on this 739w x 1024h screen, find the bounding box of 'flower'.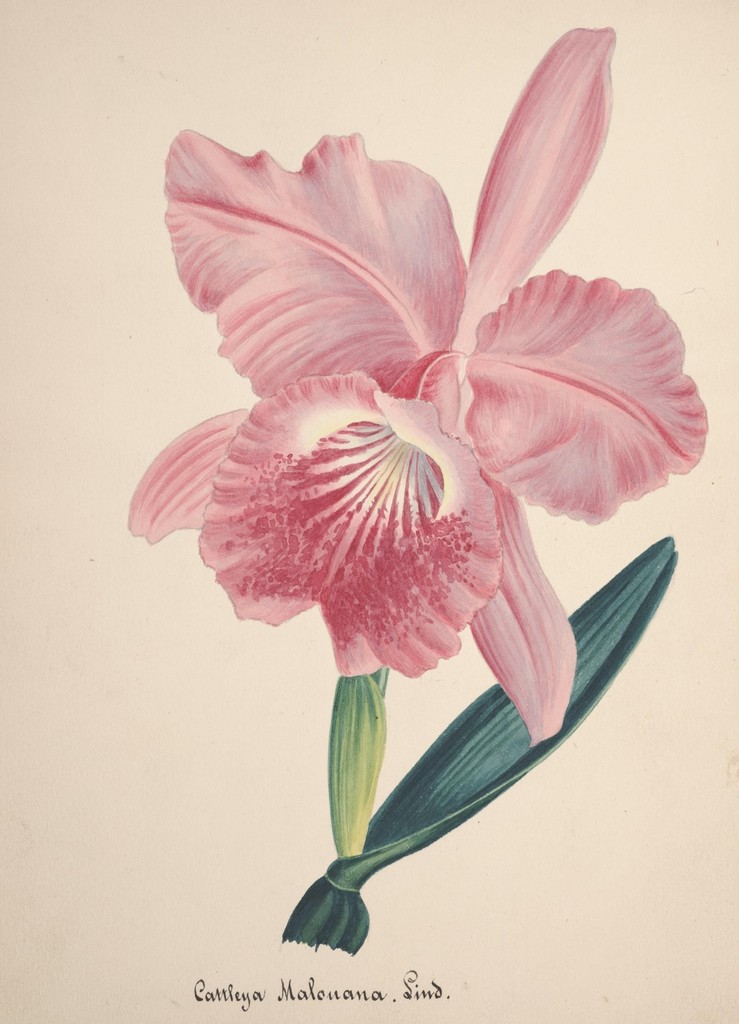
Bounding box: [128,18,715,734].
